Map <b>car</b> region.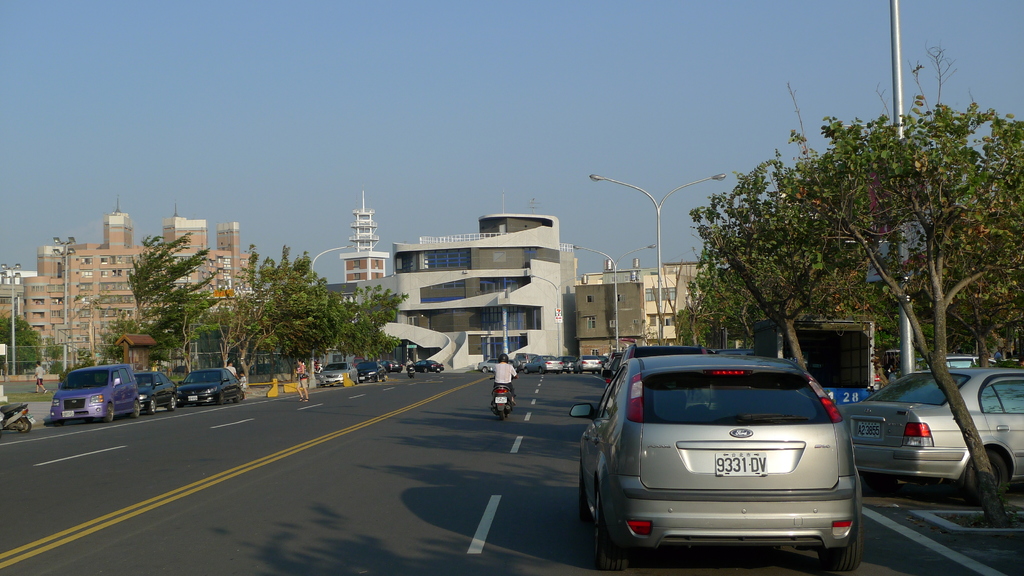
Mapped to crop(836, 366, 1023, 496).
